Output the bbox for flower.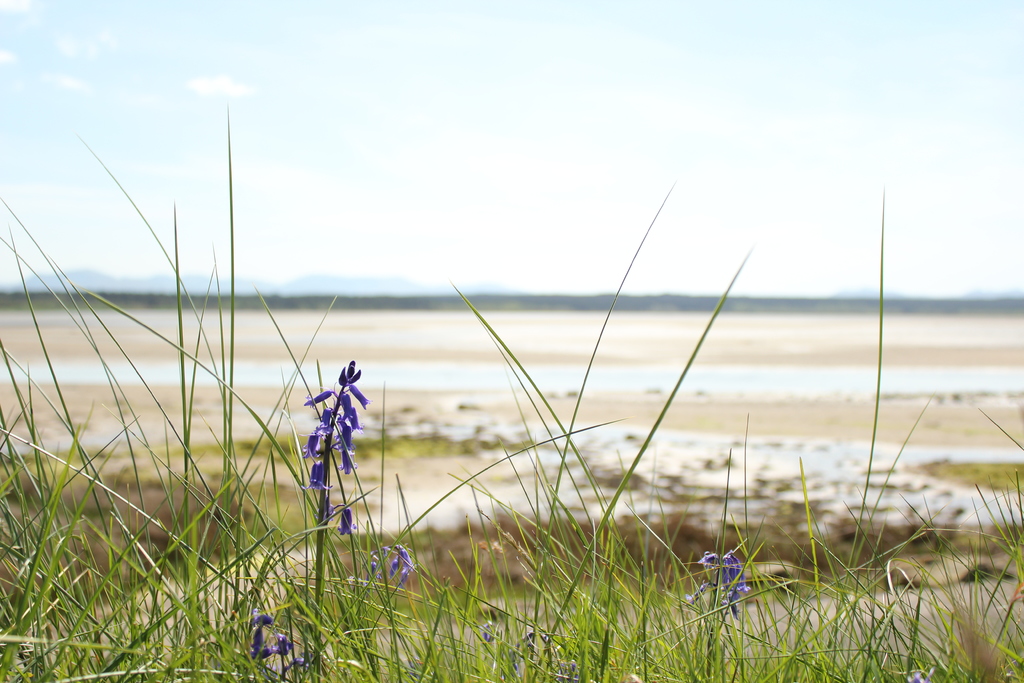
l=370, t=538, r=413, b=582.
